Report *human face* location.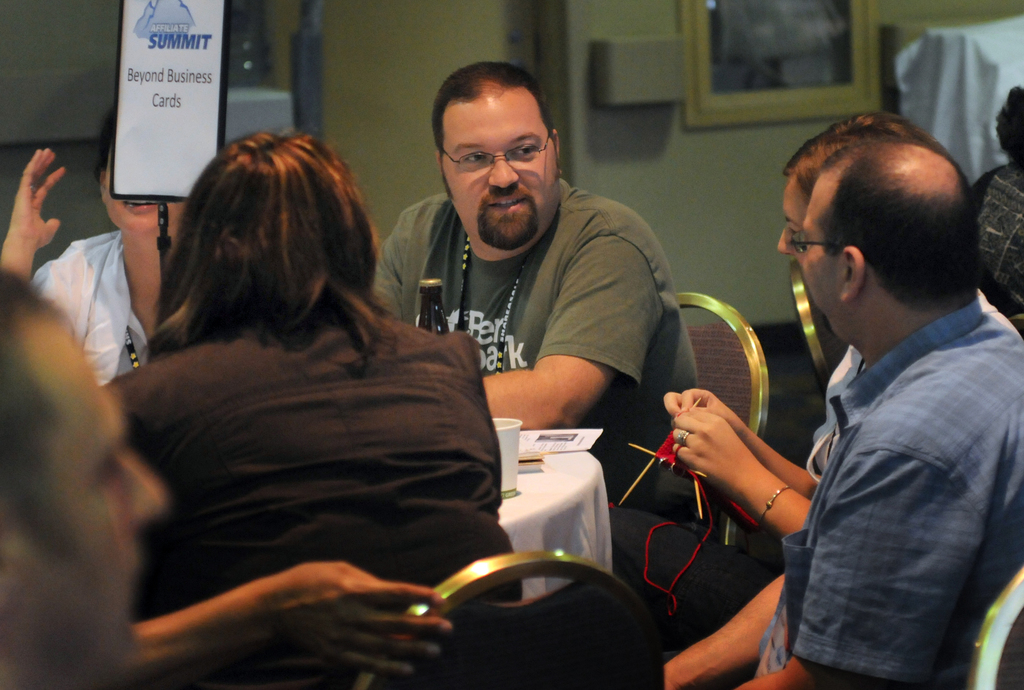
Report: locate(441, 100, 556, 238).
